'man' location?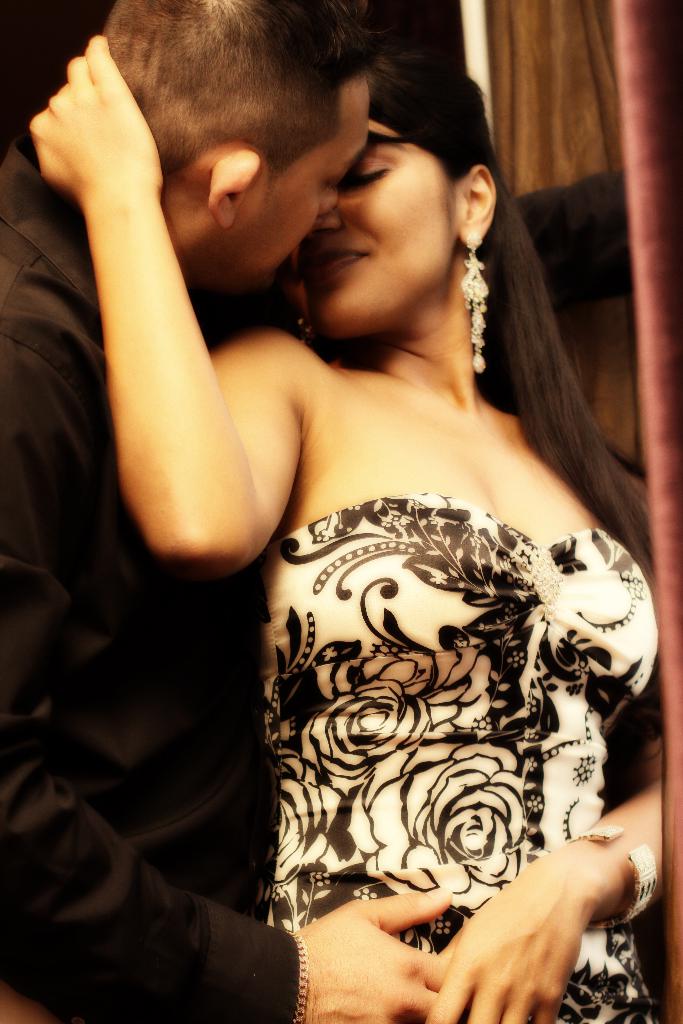
locate(2, 0, 441, 1023)
